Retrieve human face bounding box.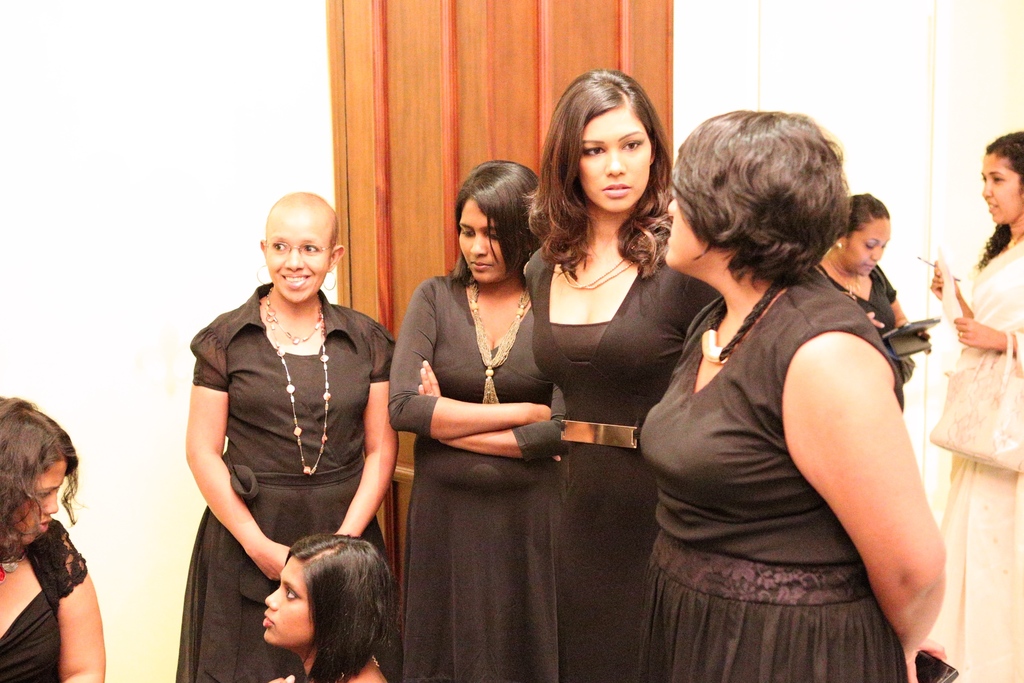
Bounding box: (x1=662, y1=189, x2=719, y2=281).
